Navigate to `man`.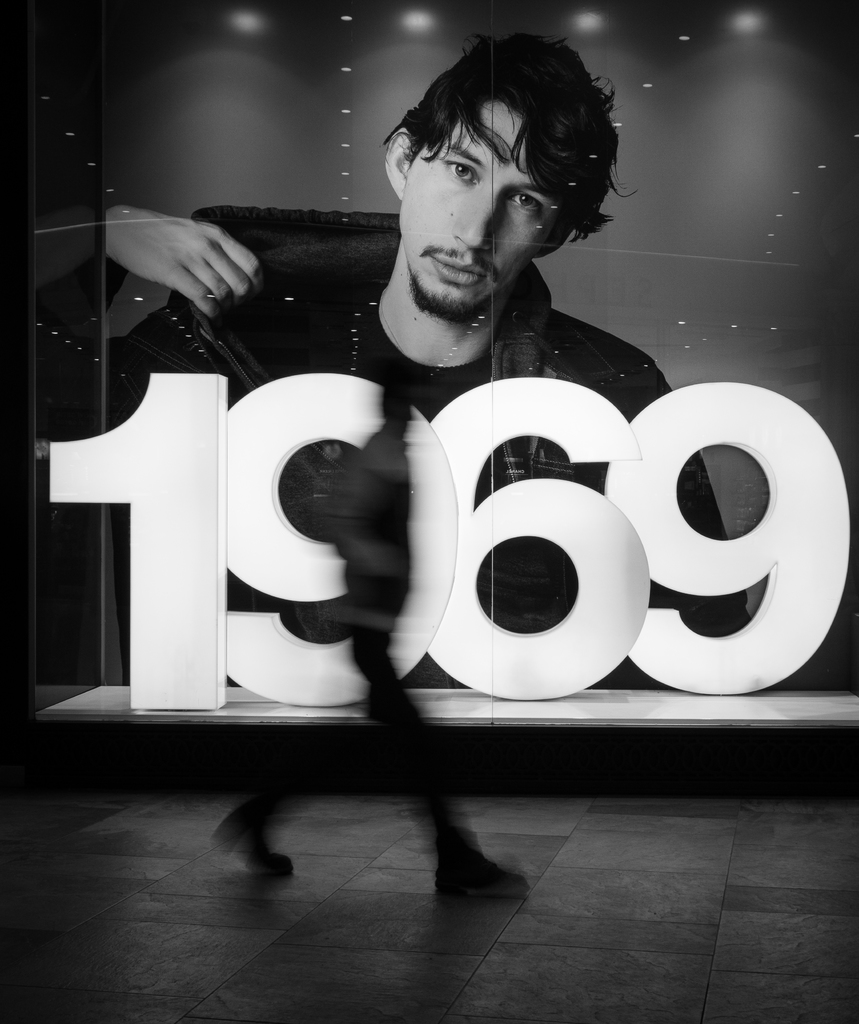
Navigation target: x1=106, y1=22, x2=753, y2=687.
